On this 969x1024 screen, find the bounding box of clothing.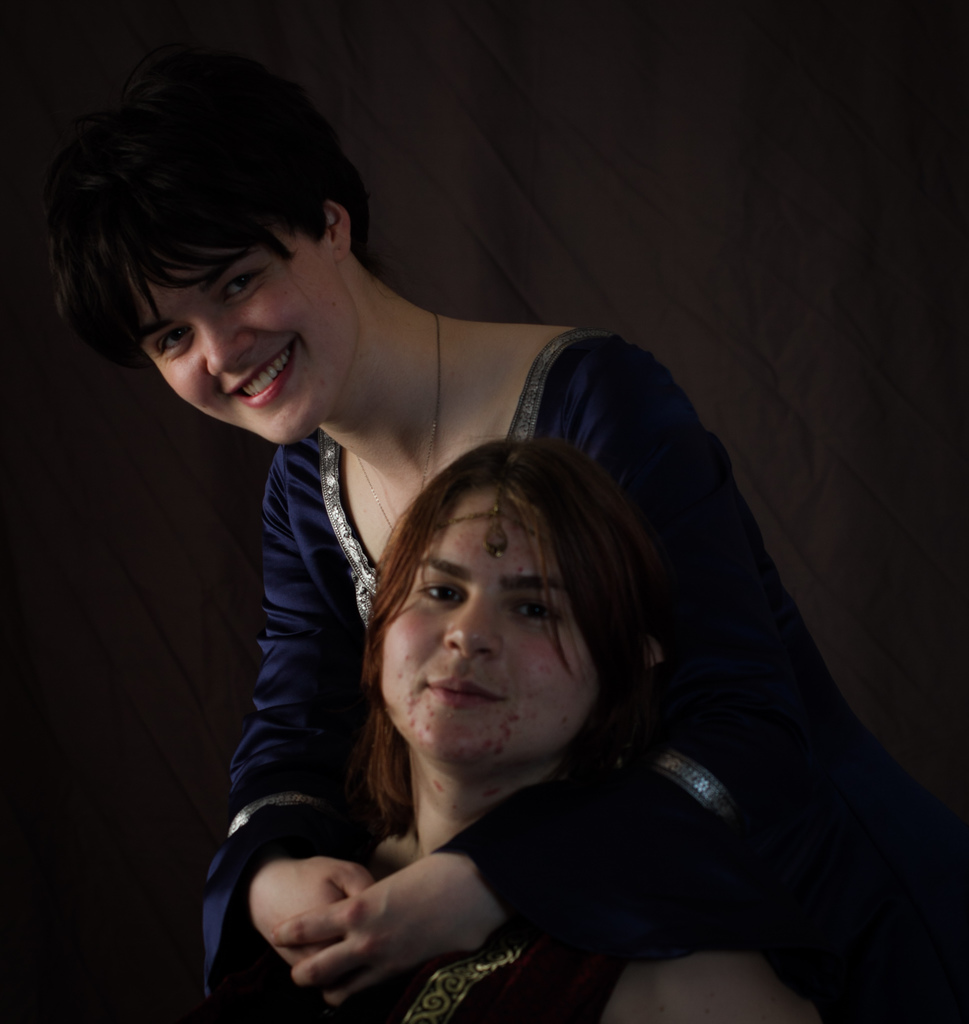
Bounding box: [195,326,950,1021].
